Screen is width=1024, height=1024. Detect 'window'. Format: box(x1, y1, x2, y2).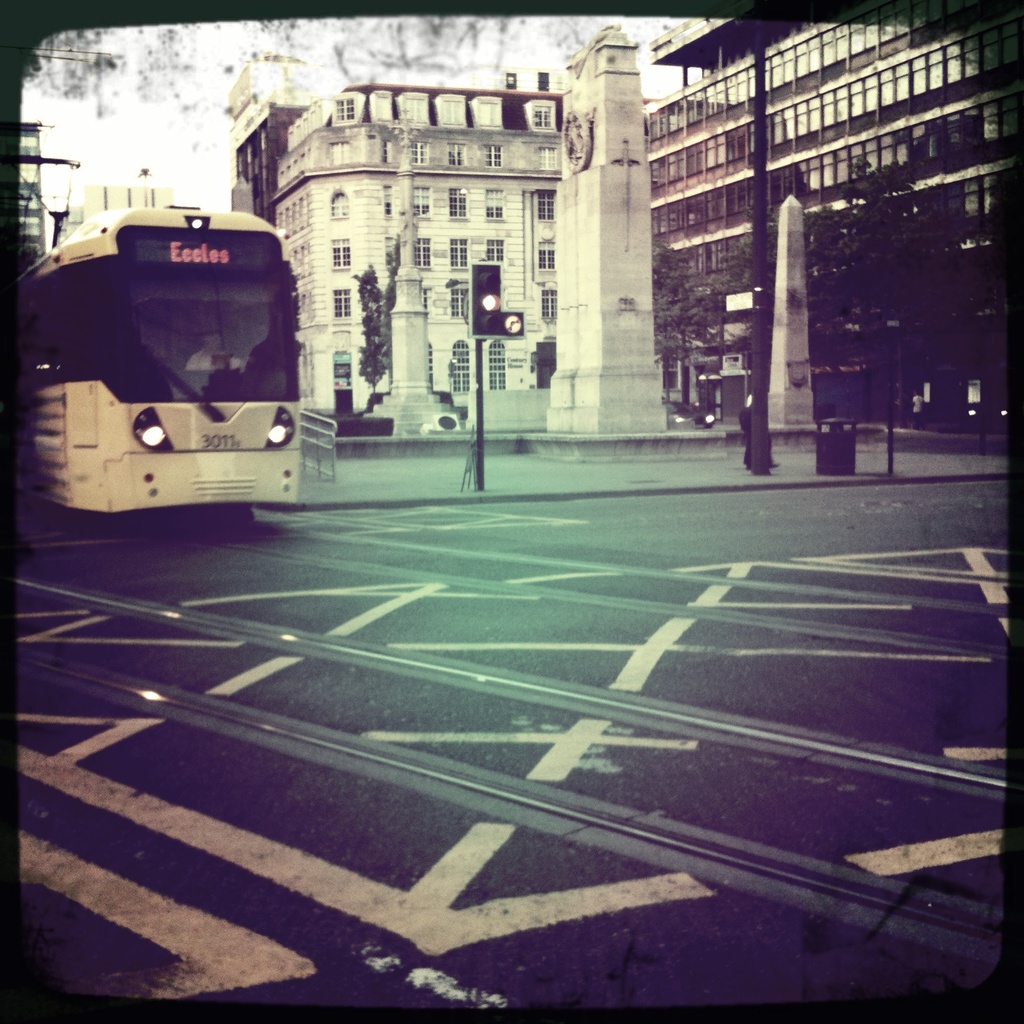
box(333, 231, 349, 268).
